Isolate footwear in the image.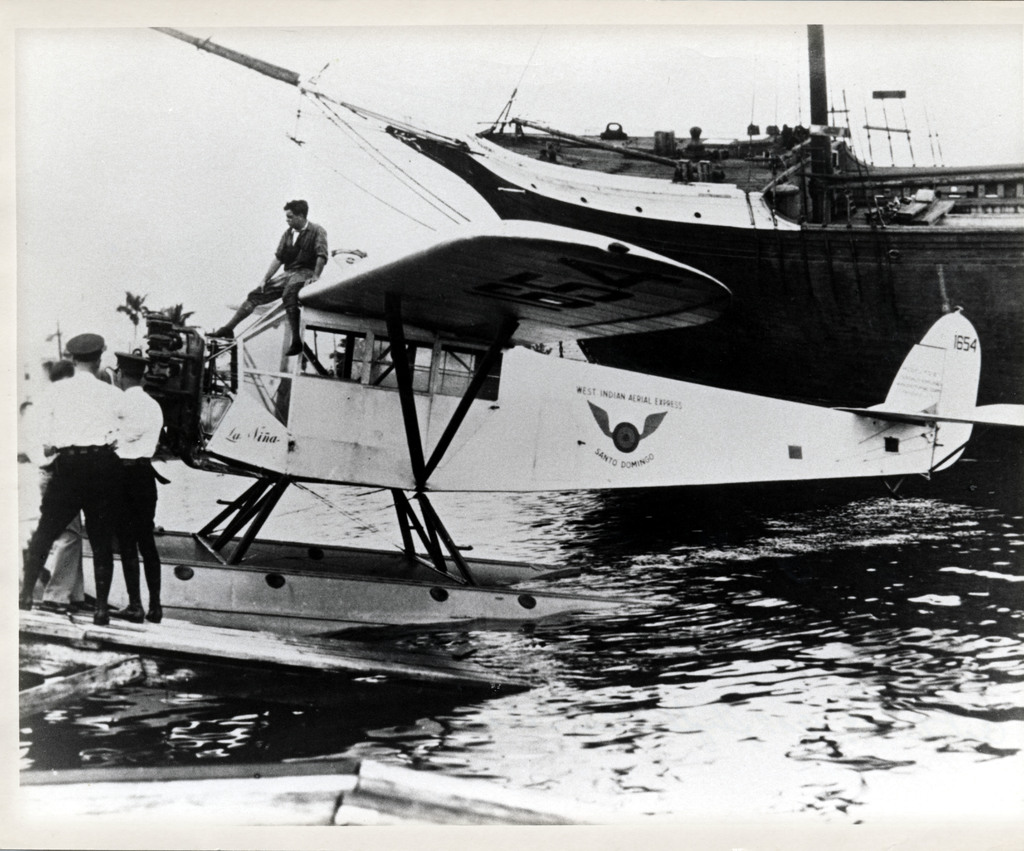
Isolated region: <bbox>147, 604, 166, 624</bbox>.
